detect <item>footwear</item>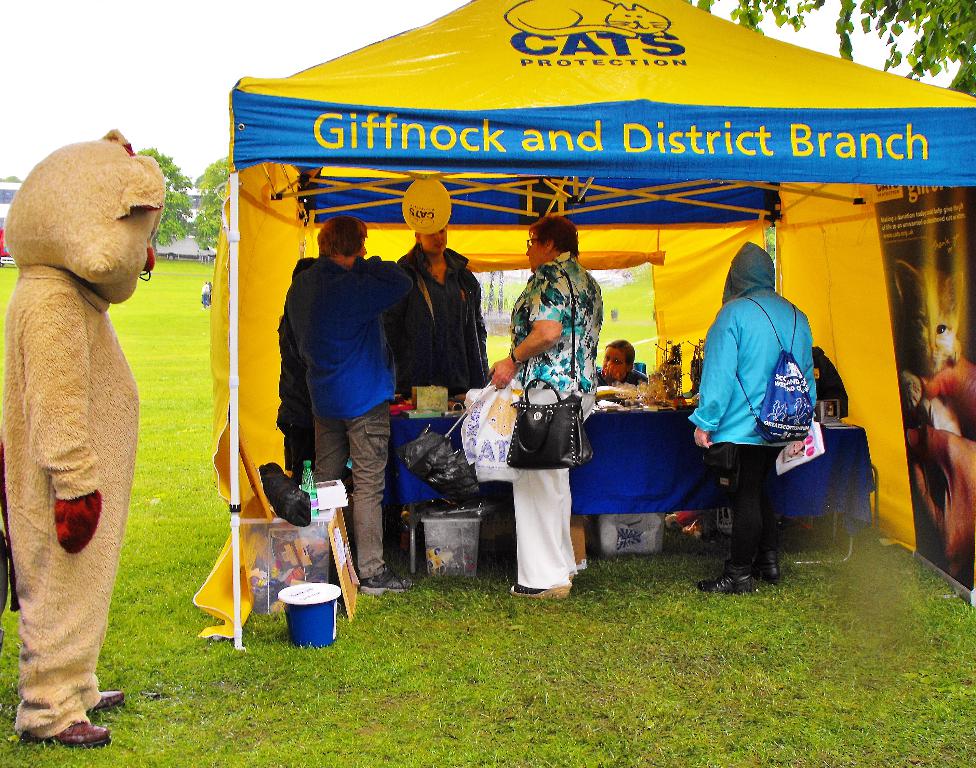
{"left": 755, "top": 550, "right": 776, "bottom": 583}
